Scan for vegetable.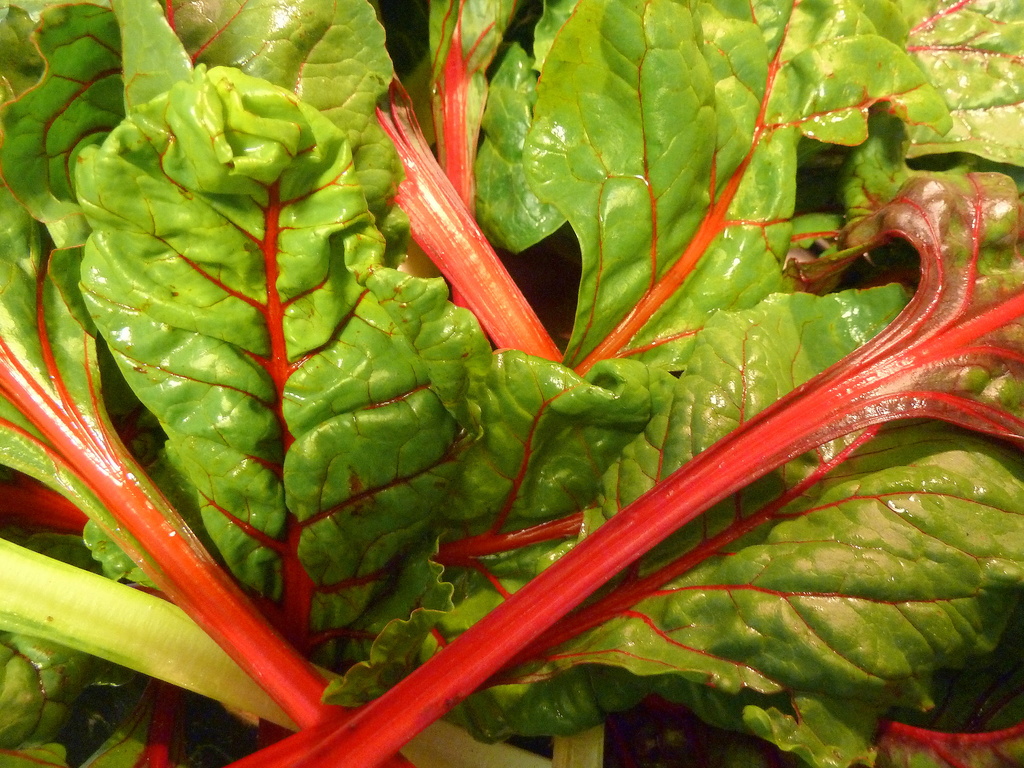
Scan result: [x1=0, y1=0, x2=1023, y2=767].
